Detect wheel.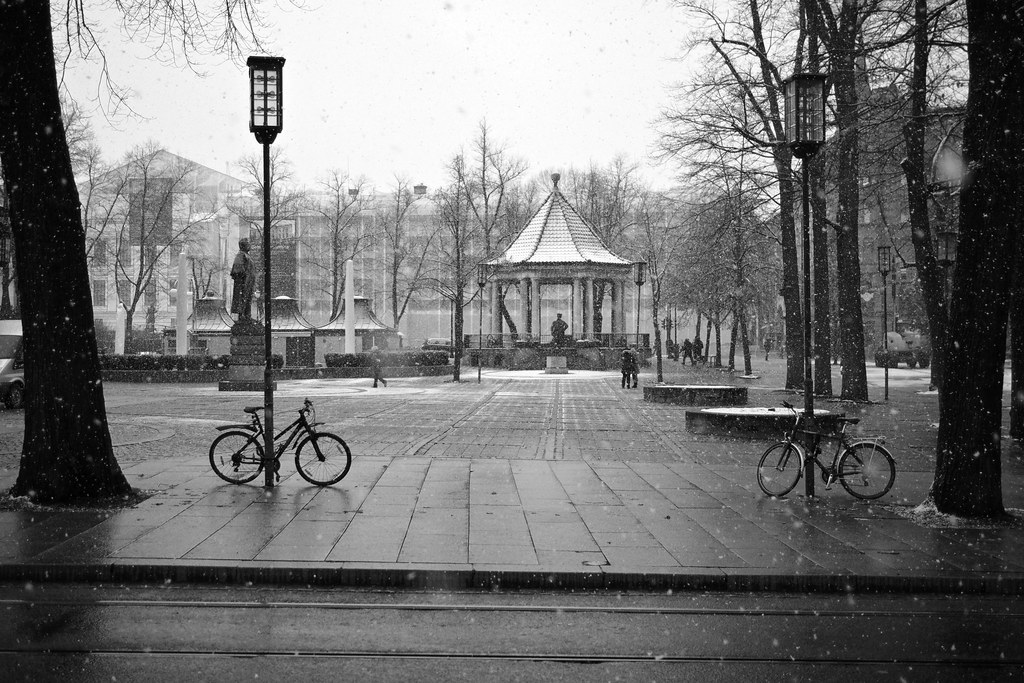
Detected at left=758, top=440, right=811, bottom=497.
